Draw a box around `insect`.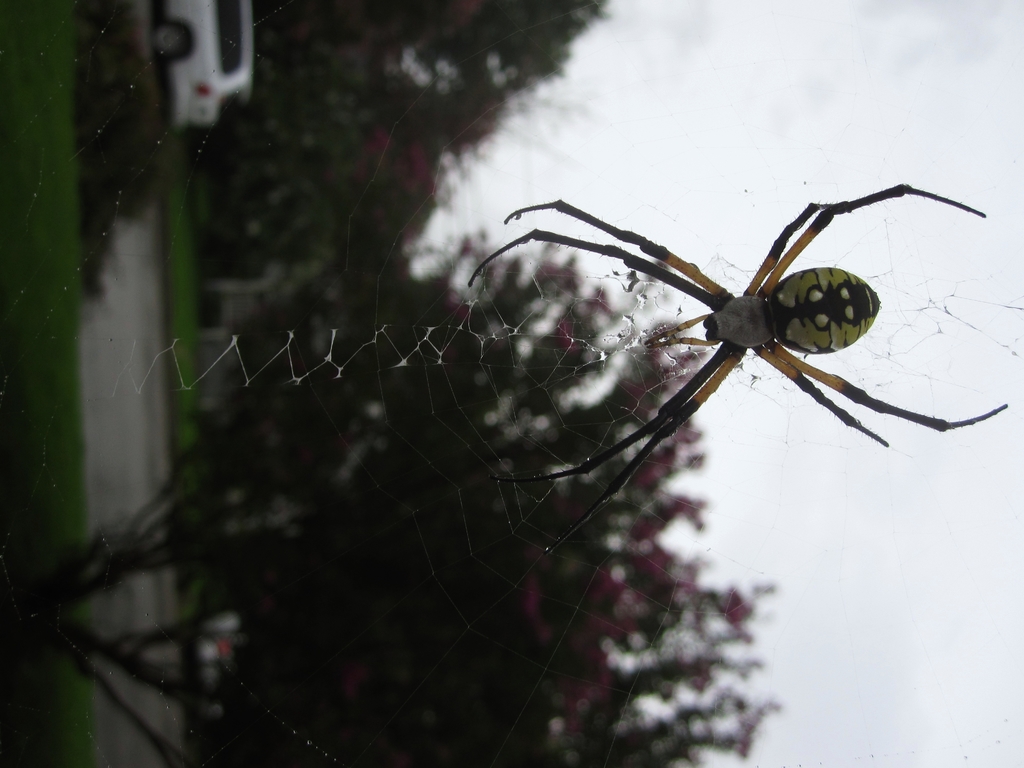
bbox(468, 184, 1007, 553).
